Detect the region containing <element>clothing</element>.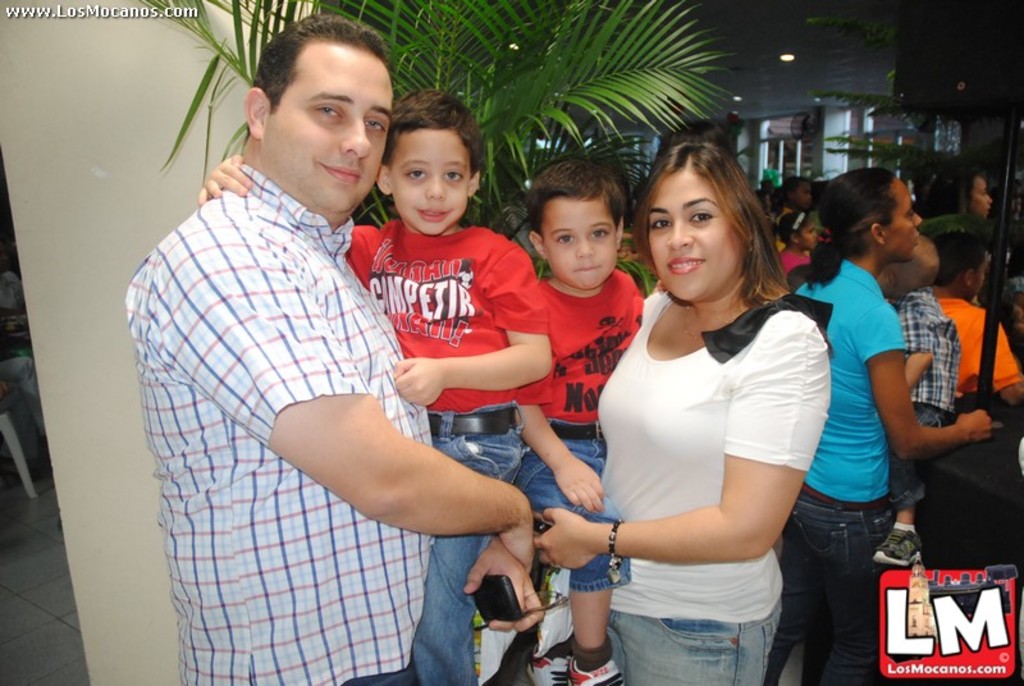
891, 285, 959, 511.
